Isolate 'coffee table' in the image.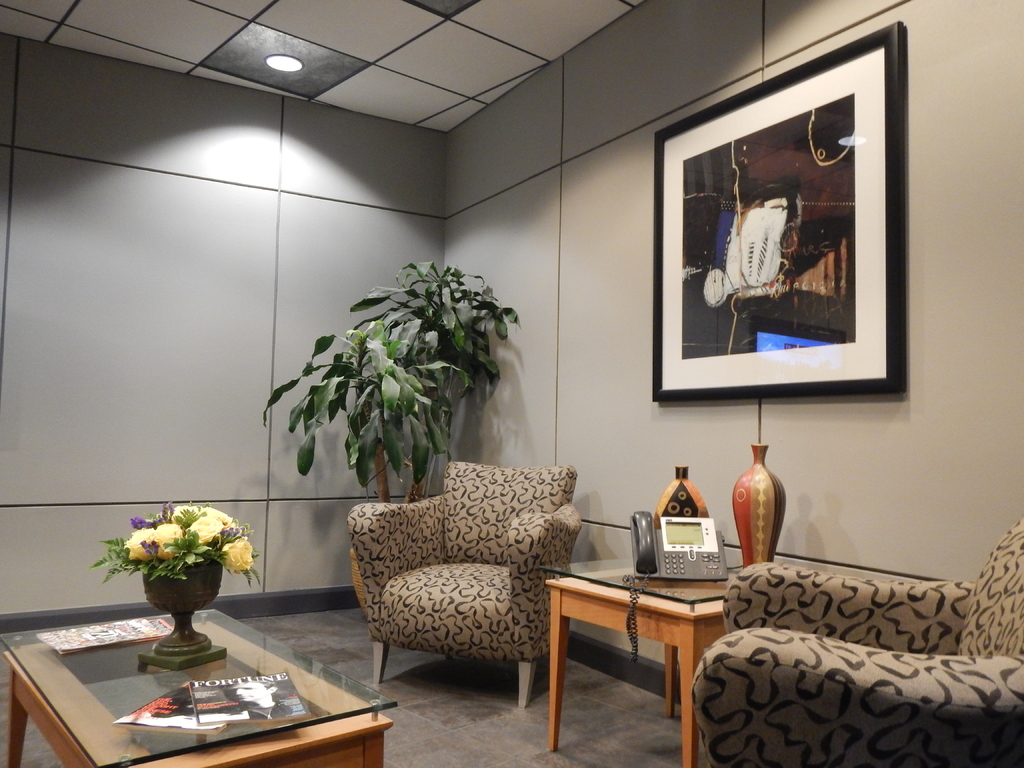
Isolated region: (x1=1, y1=609, x2=399, y2=767).
